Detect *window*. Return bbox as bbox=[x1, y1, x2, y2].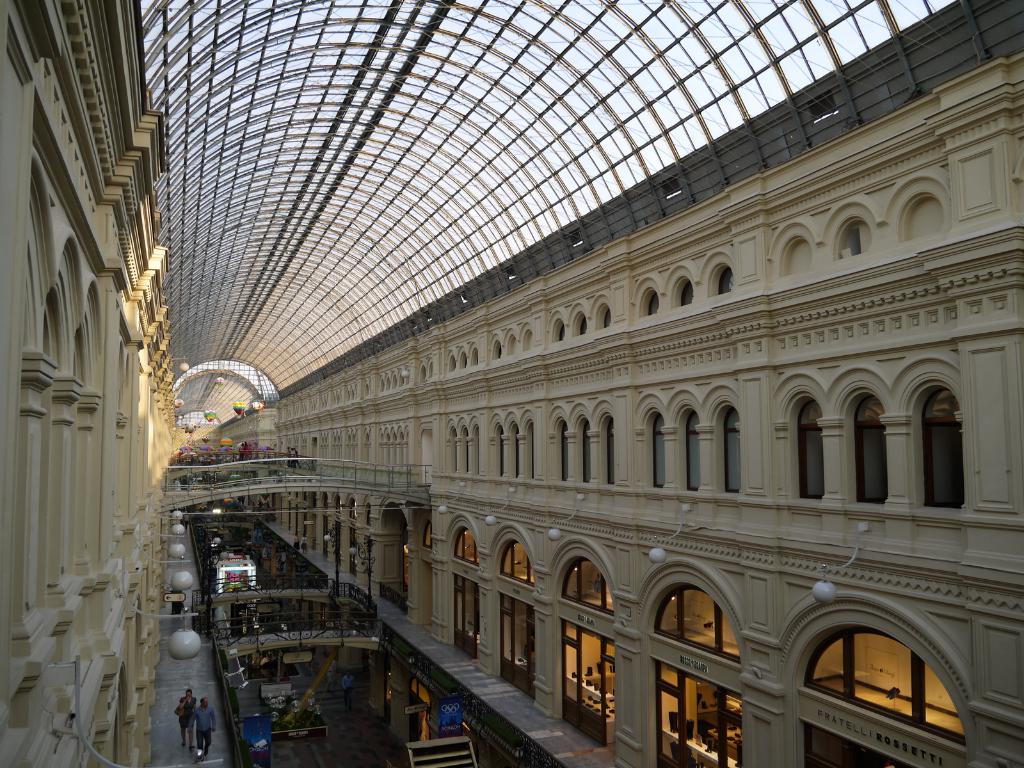
bbox=[556, 557, 622, 745].
